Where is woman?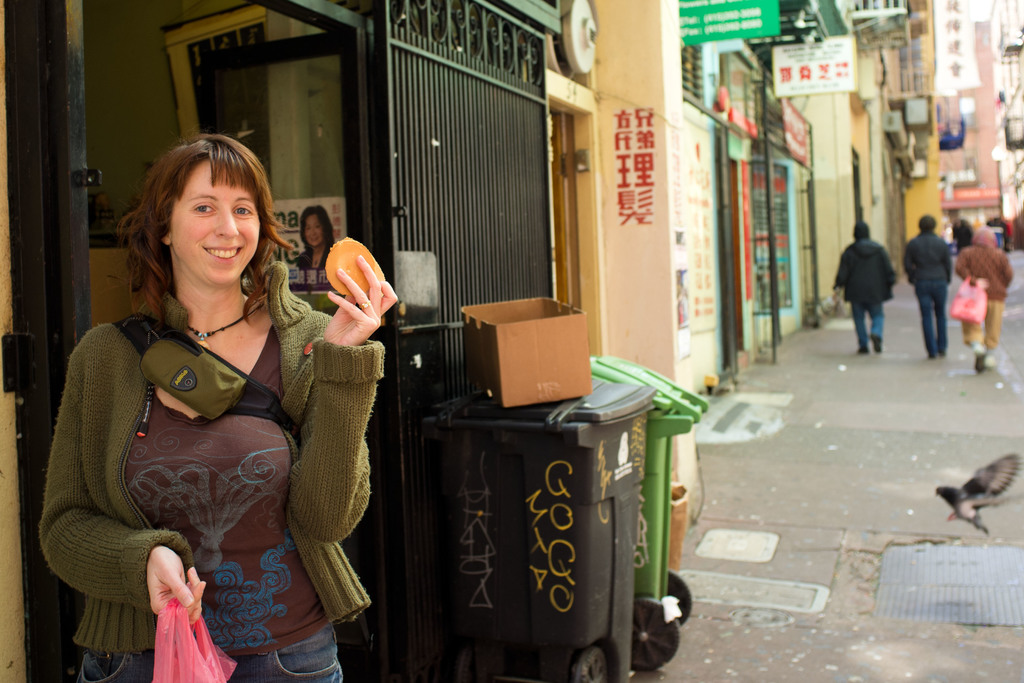
[left=40, top=126, right=338, bottom=682].
